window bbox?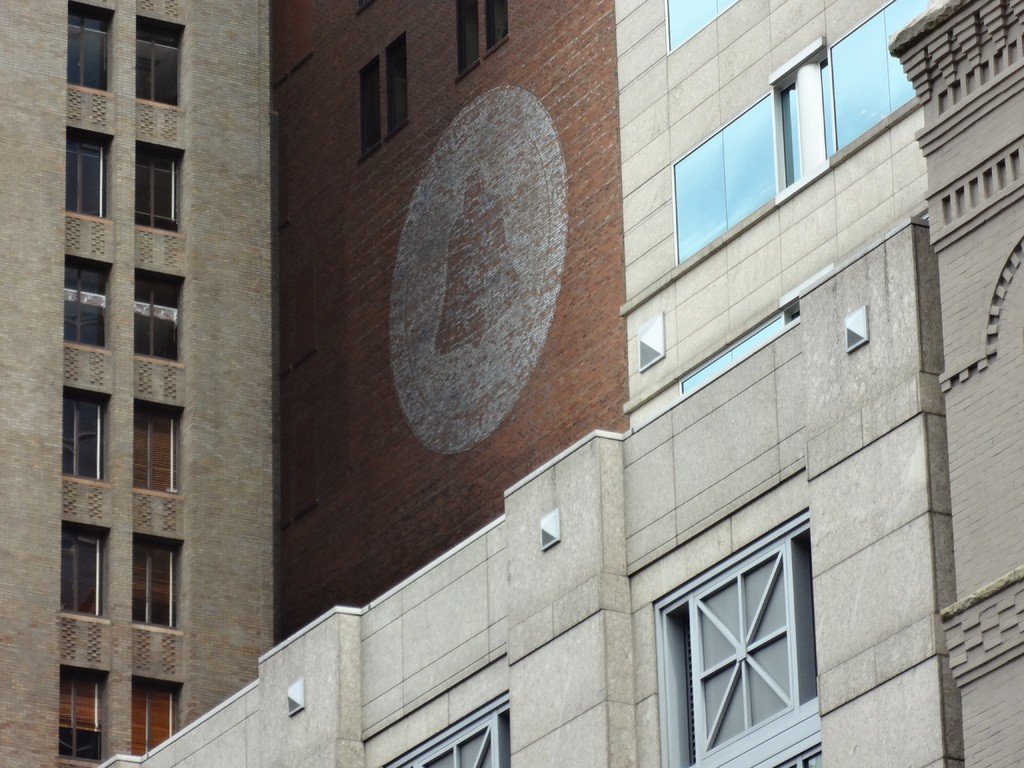
crop(59, 664, 113, 767)
